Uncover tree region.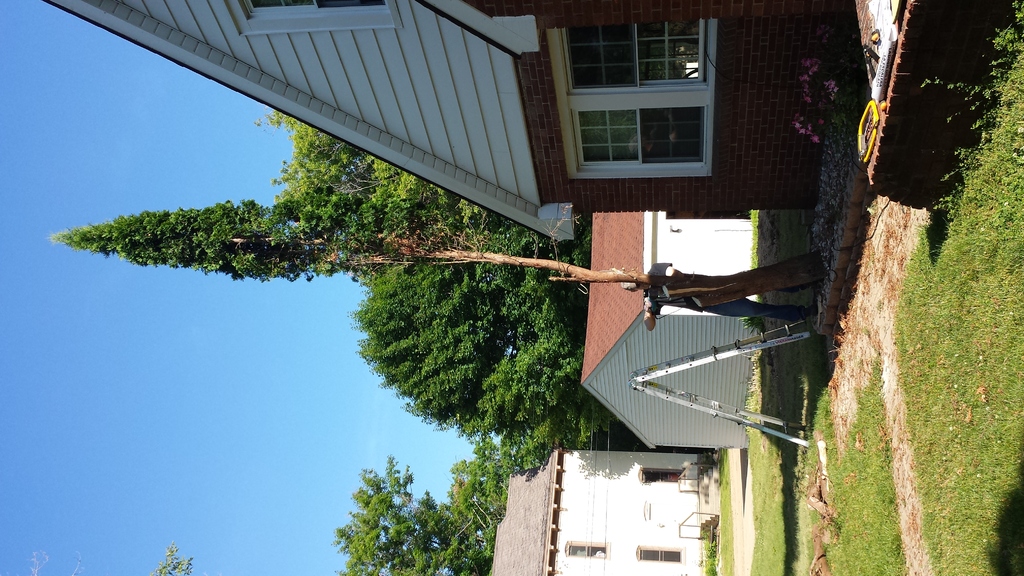
Uncovered: bbox=[47, 188, 836, 292].
